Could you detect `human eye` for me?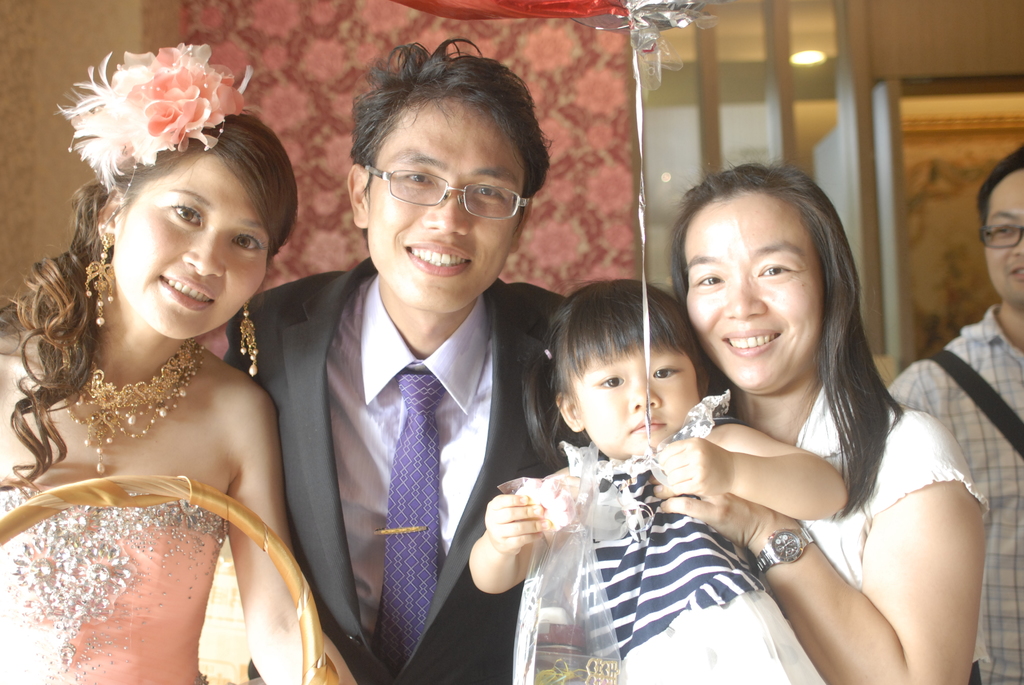
Detection result: crop(989, 221, 1014, 239).
